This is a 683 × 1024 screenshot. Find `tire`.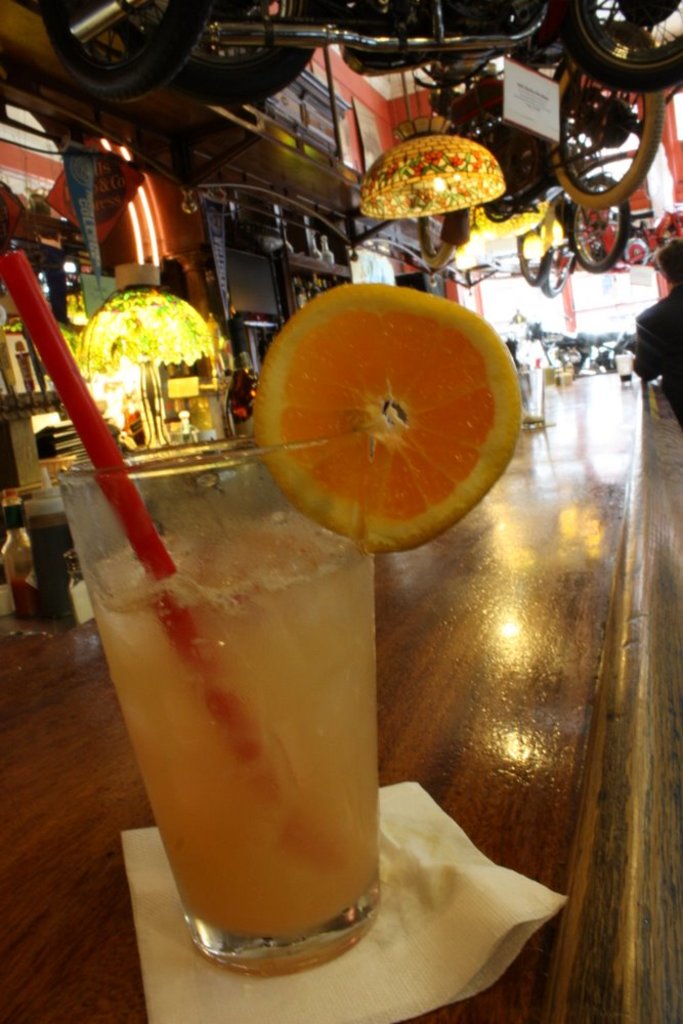
Bounding box: [x1=538, y1=223, x2=573, y2=293].
